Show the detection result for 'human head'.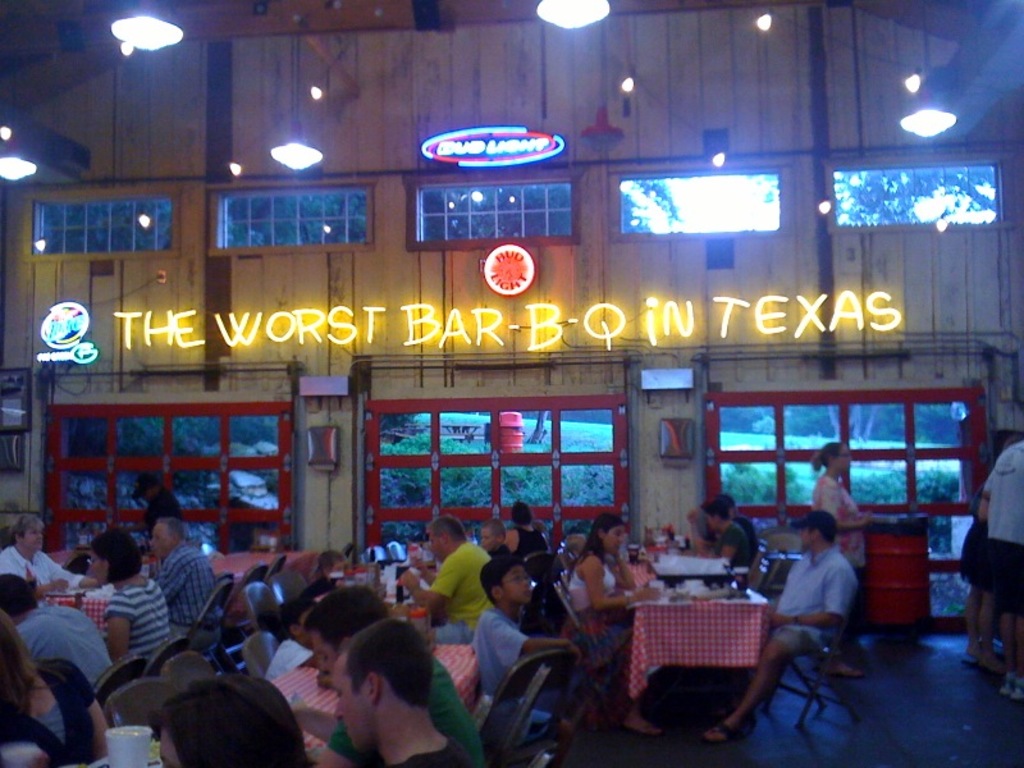
(819,440,851,472).
